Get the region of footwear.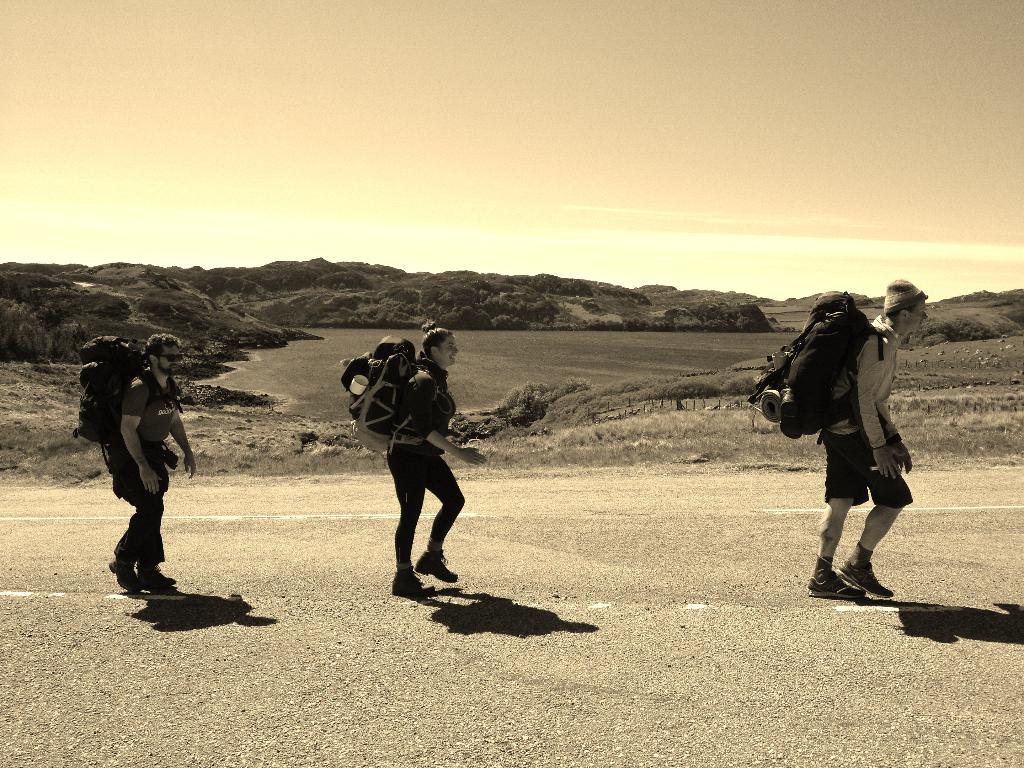
(393,570,436,596).
